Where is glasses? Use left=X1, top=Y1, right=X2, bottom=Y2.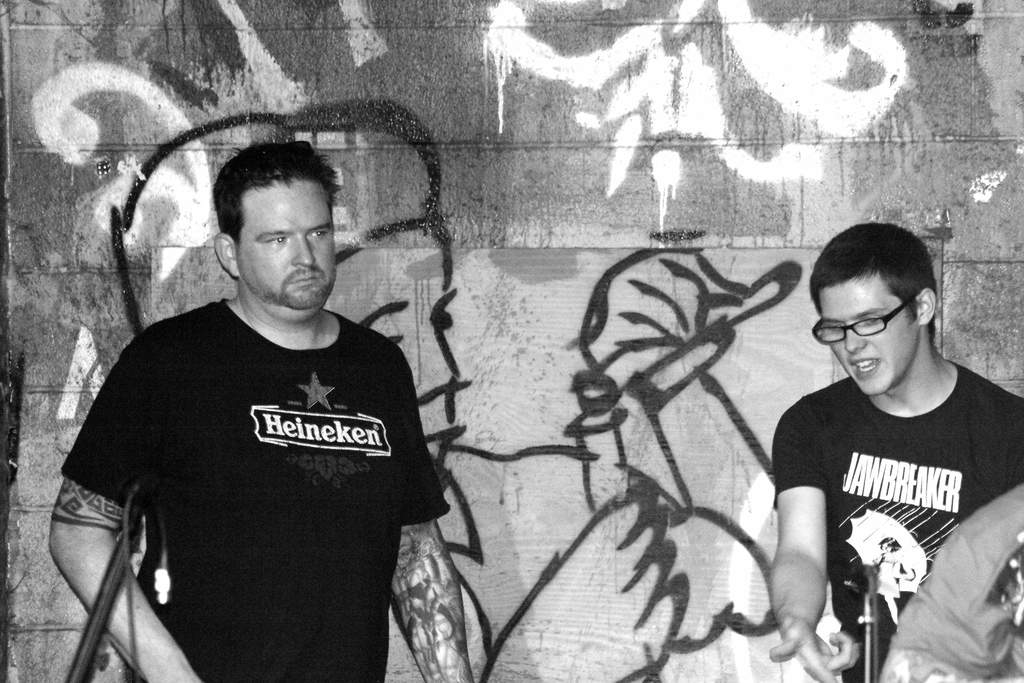
left=810, top=293, right=916, bottom=347.
